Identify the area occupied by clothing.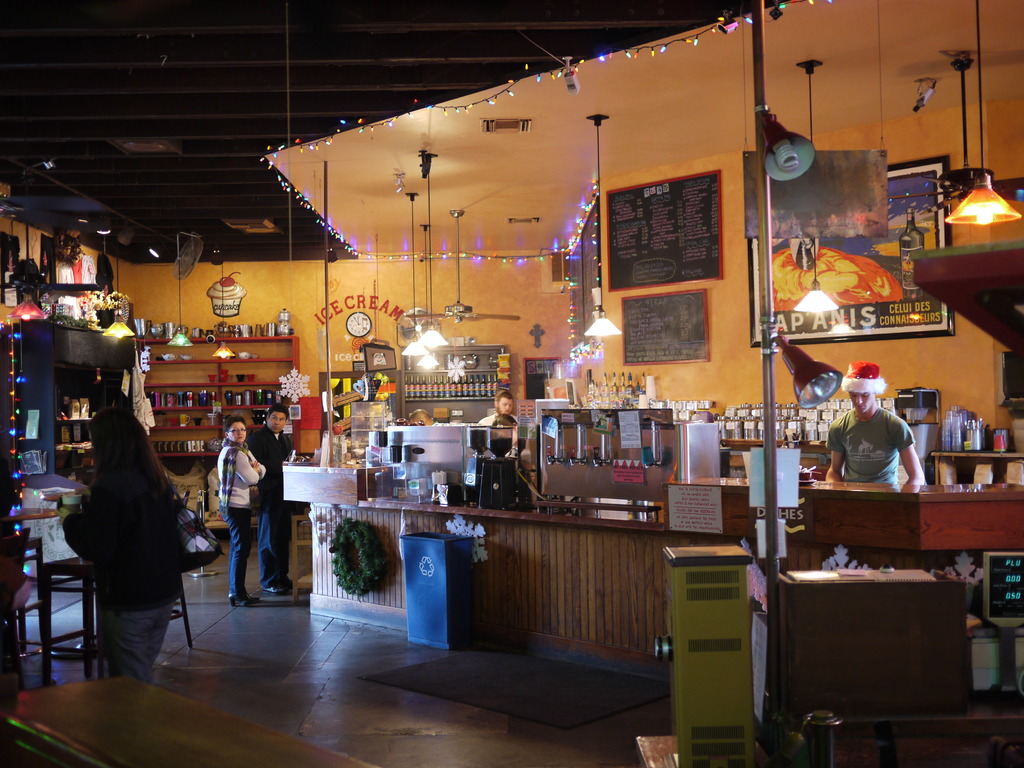
Area: locate(826, 405, 920, 484).
